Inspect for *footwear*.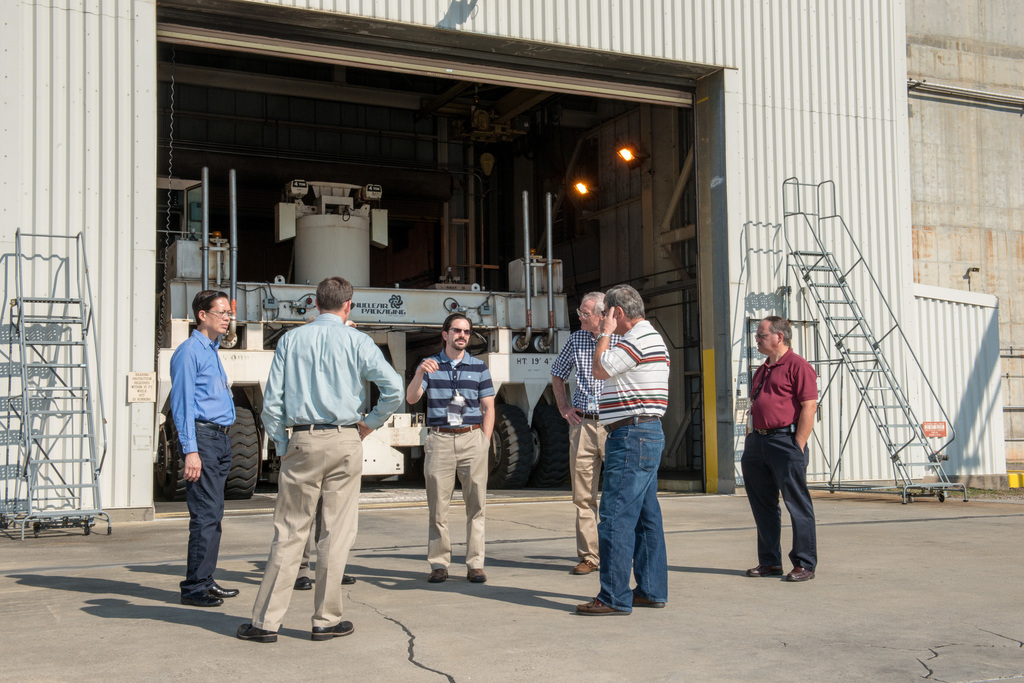
Inspection: detection(573, 595, 628, 619).
